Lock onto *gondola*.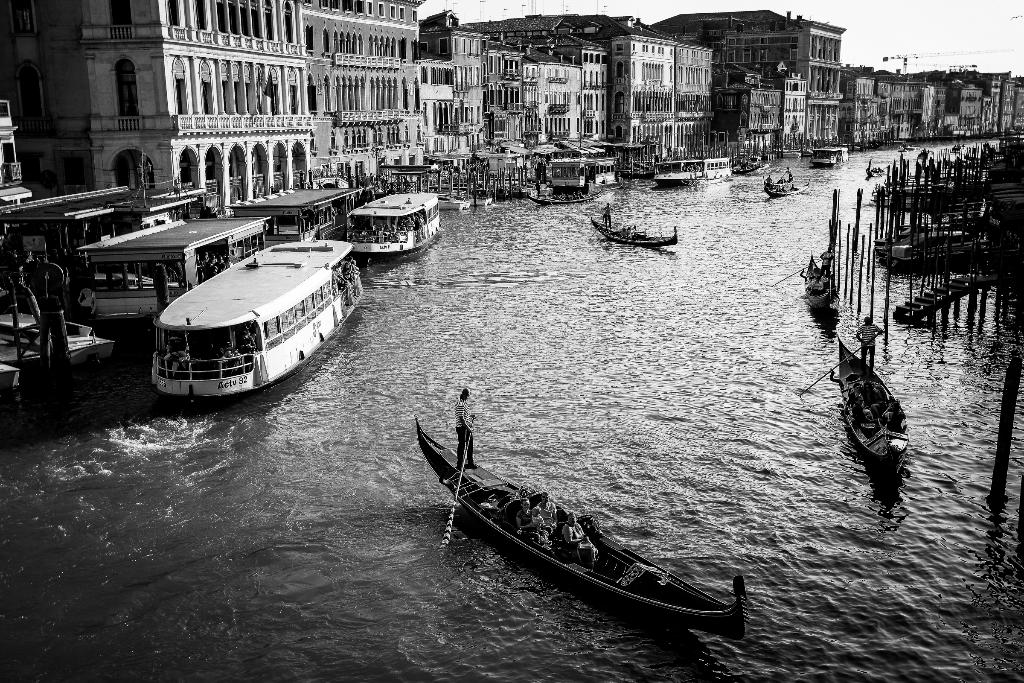
Locked: left=409, top=412, right=753, bottom=597.
